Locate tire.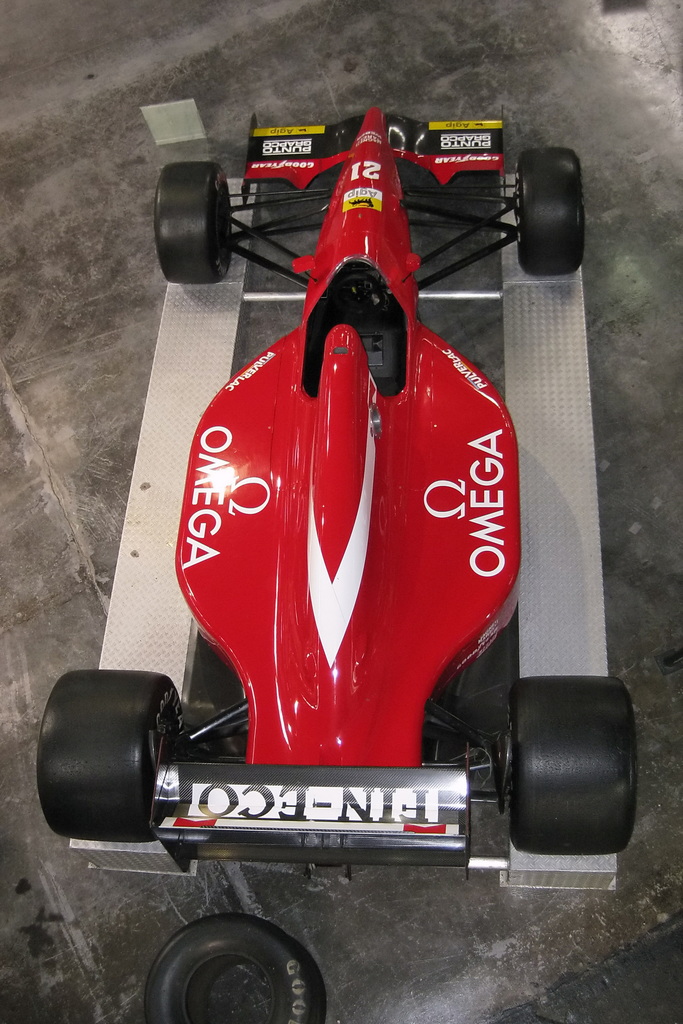
Bounding box: box(152, 159, 233, 285).
